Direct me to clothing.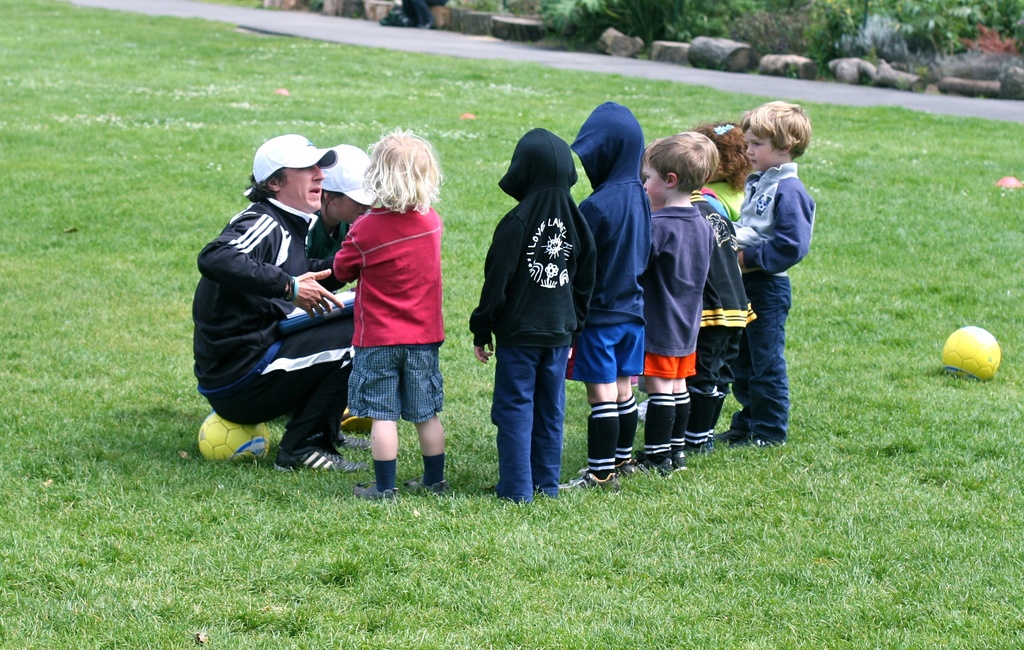
Direction: detection(691, 200, 756, 412).
